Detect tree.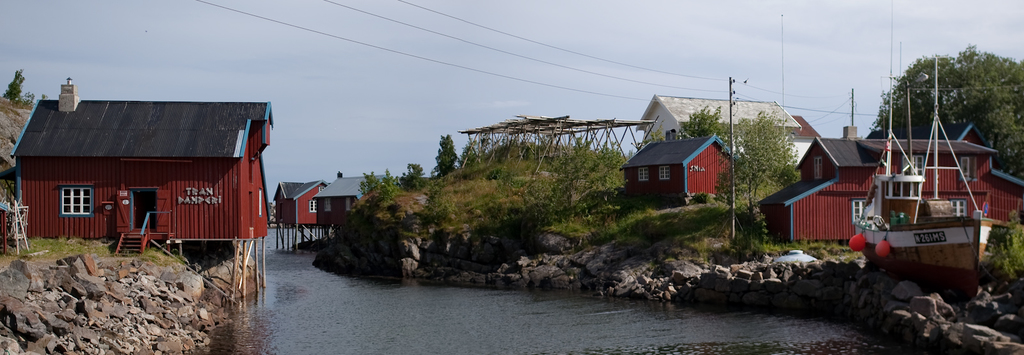
Detected at bbox=(356, 165, 396, 191).
